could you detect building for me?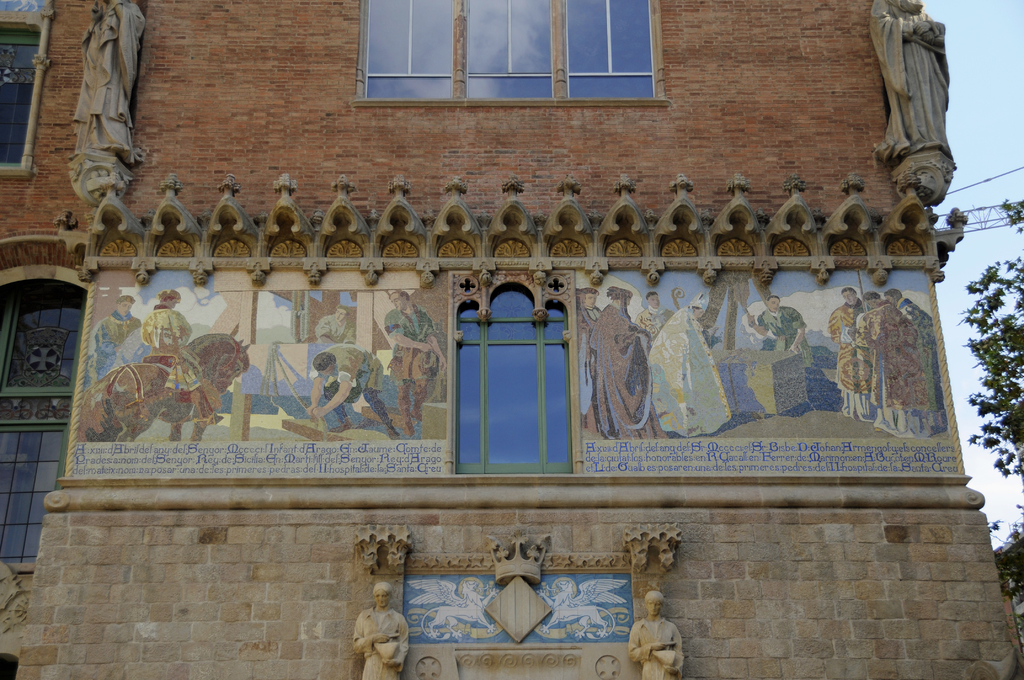
Detection result: (0, 0, 1020, 679).
